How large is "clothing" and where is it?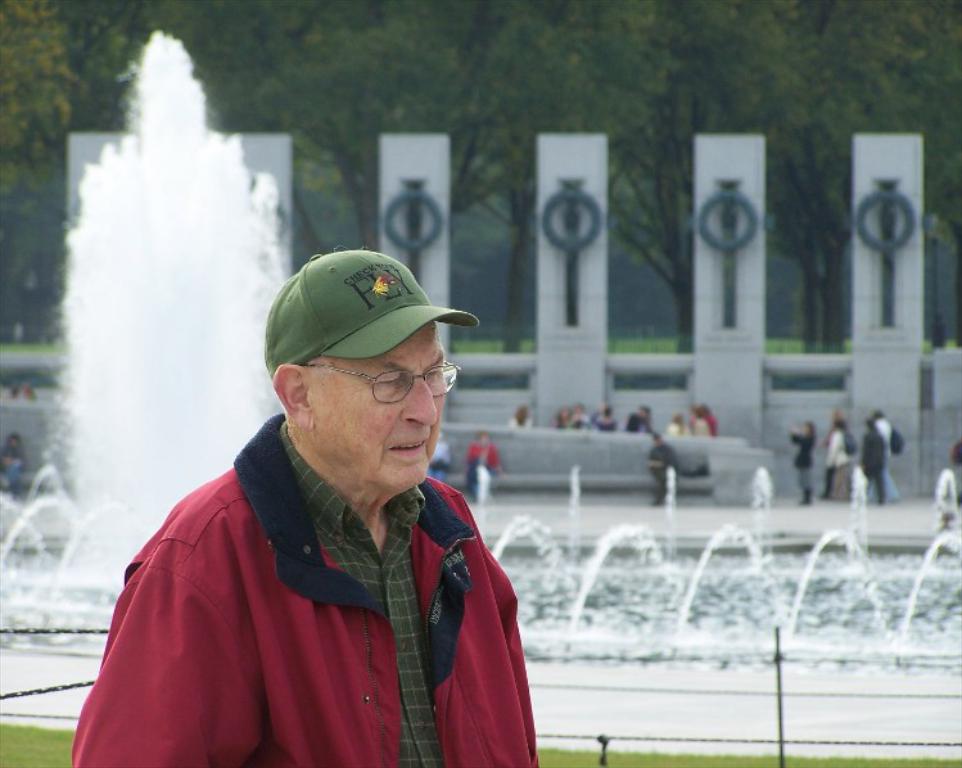
Bounding box: left=462, top=438, right=503, bottom=496.
